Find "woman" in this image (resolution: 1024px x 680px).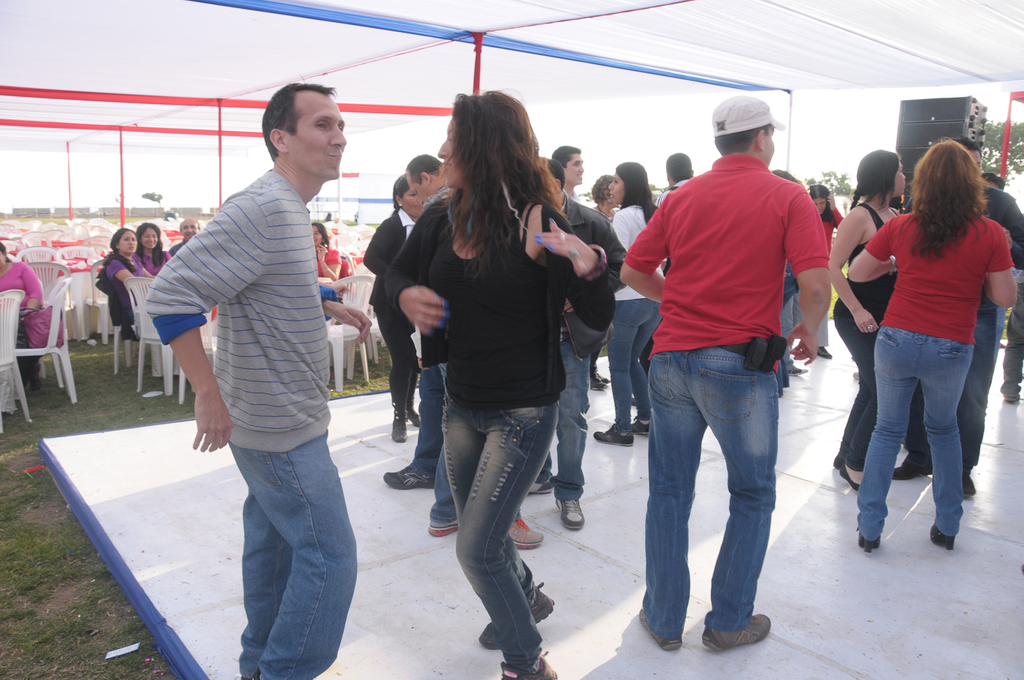
[left=311, top=224, right=341, bottom=291].
